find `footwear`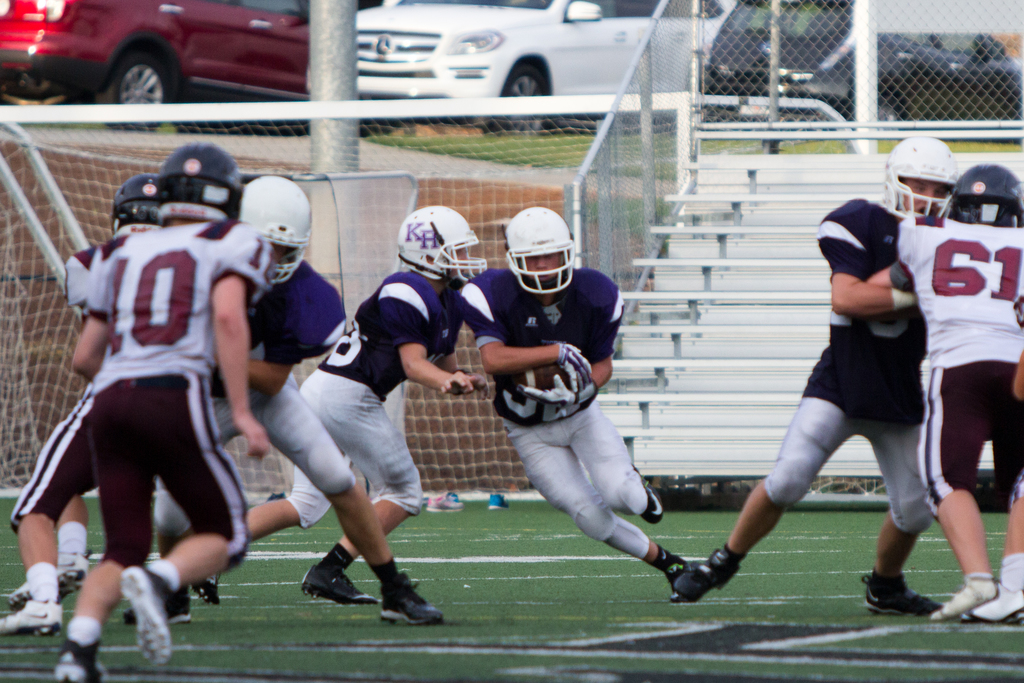
bbox=[966, 589, 1023, 622]
